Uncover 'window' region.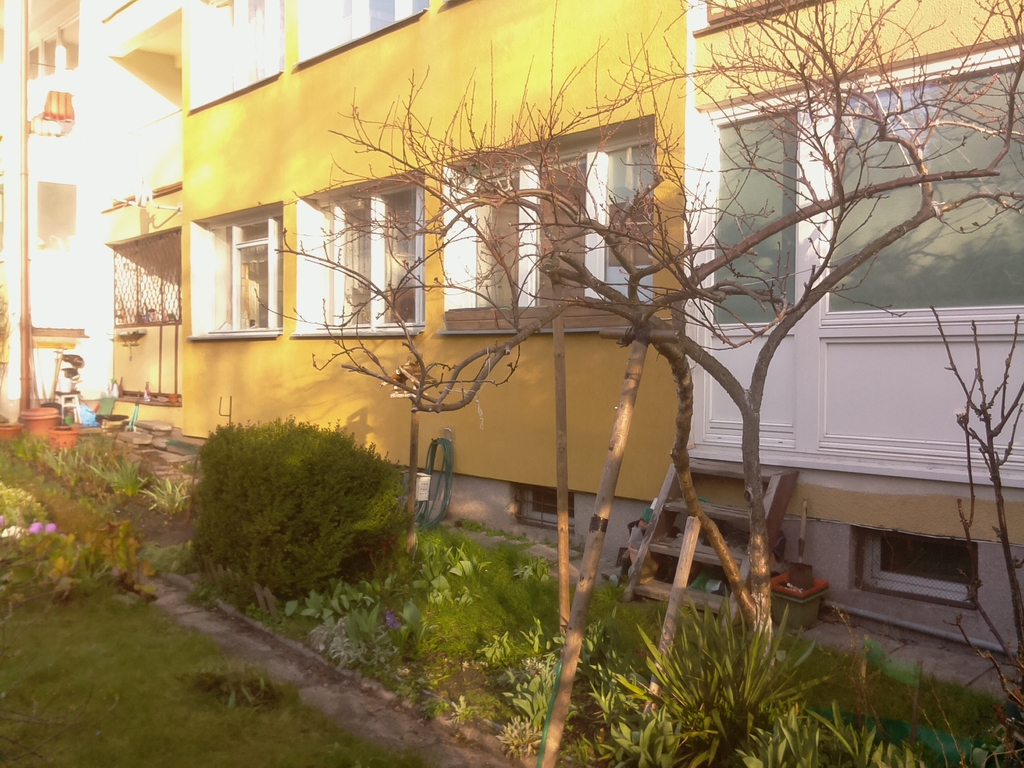
Uncovered: x1=110, y1=228, x2=183, y2=320.
